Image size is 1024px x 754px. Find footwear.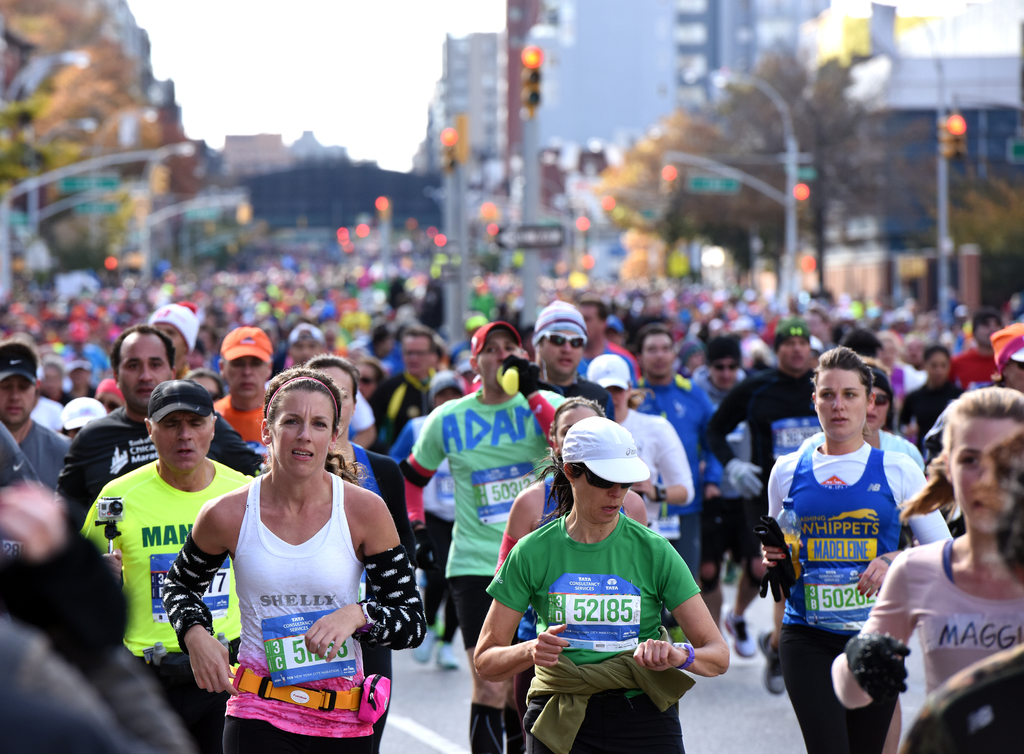
433:642:462:668.
